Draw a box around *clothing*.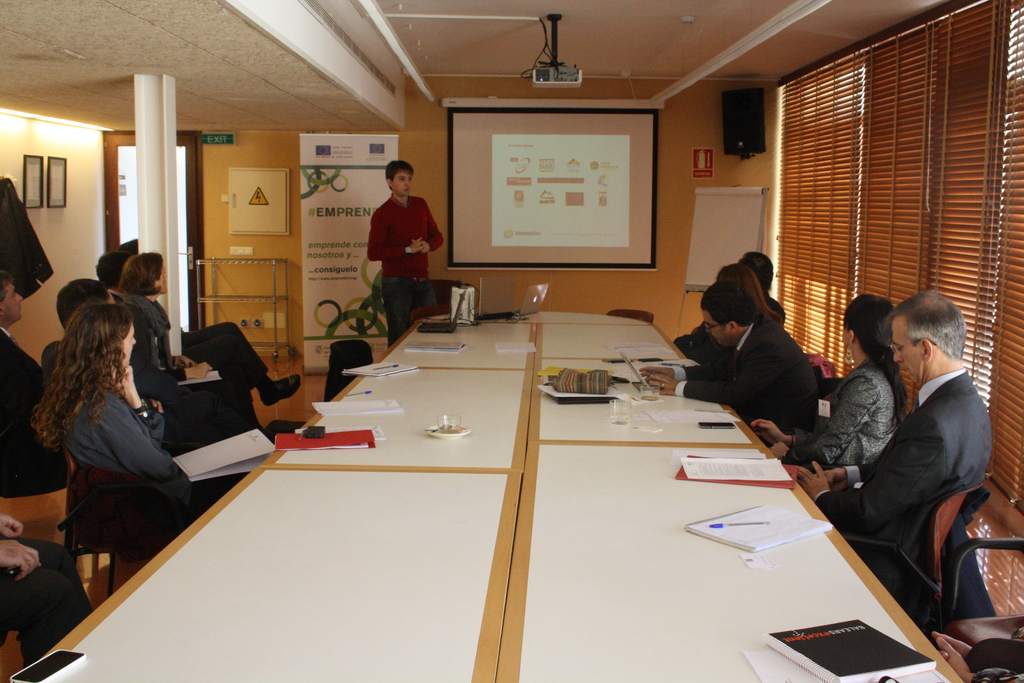
762, 353, 898, 465.
